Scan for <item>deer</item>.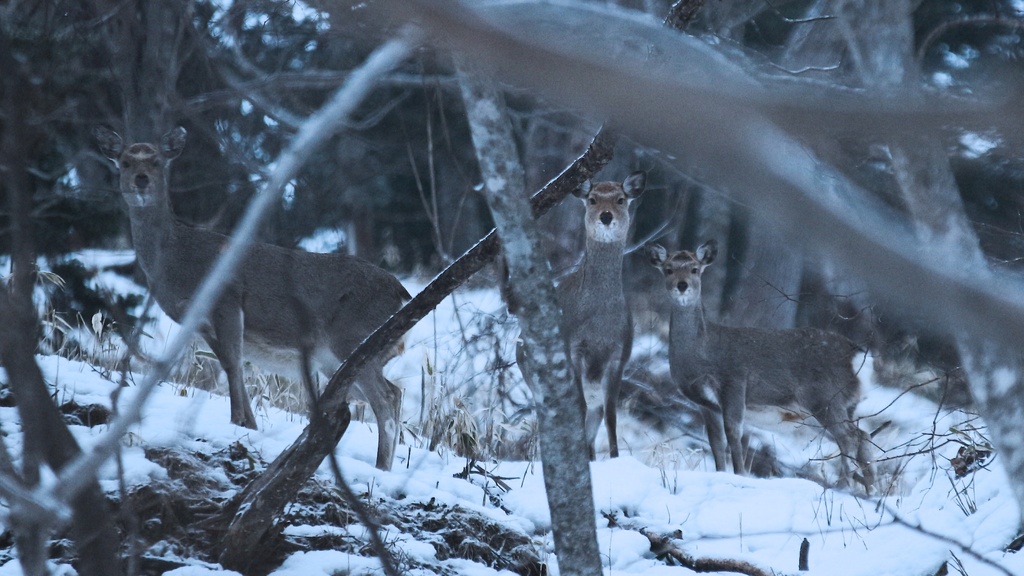
Scan result: 516,171,638,463.
